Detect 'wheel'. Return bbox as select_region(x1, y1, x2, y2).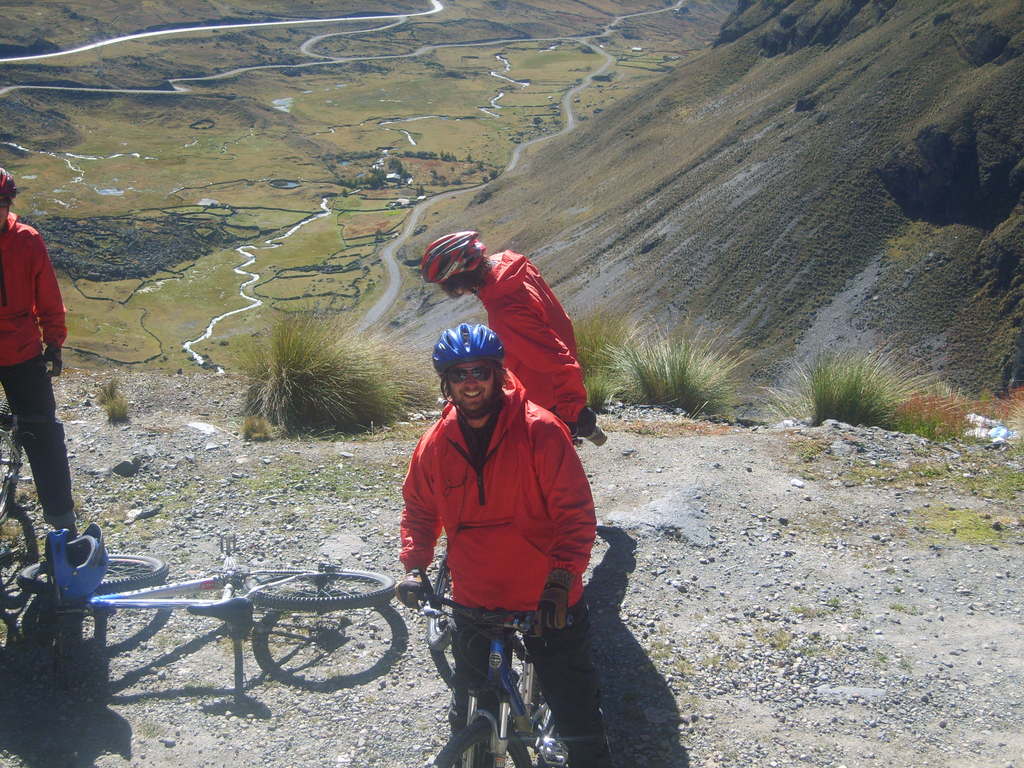
select_region(426, 717, 495, 767).
